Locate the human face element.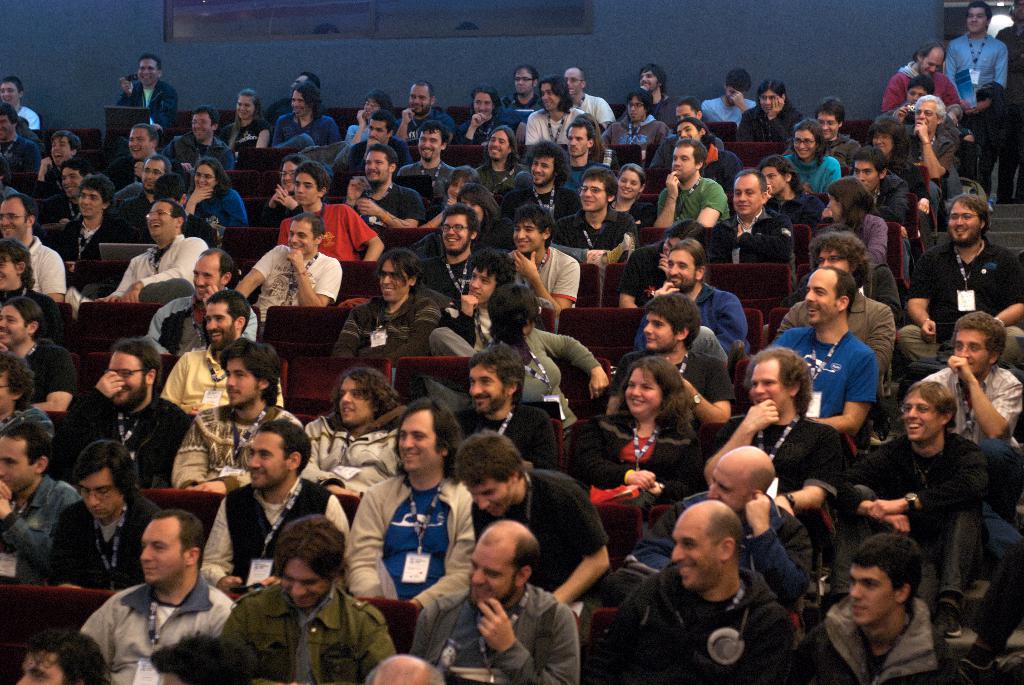
Element bbox: bbox(51, 138, 80, 157).
